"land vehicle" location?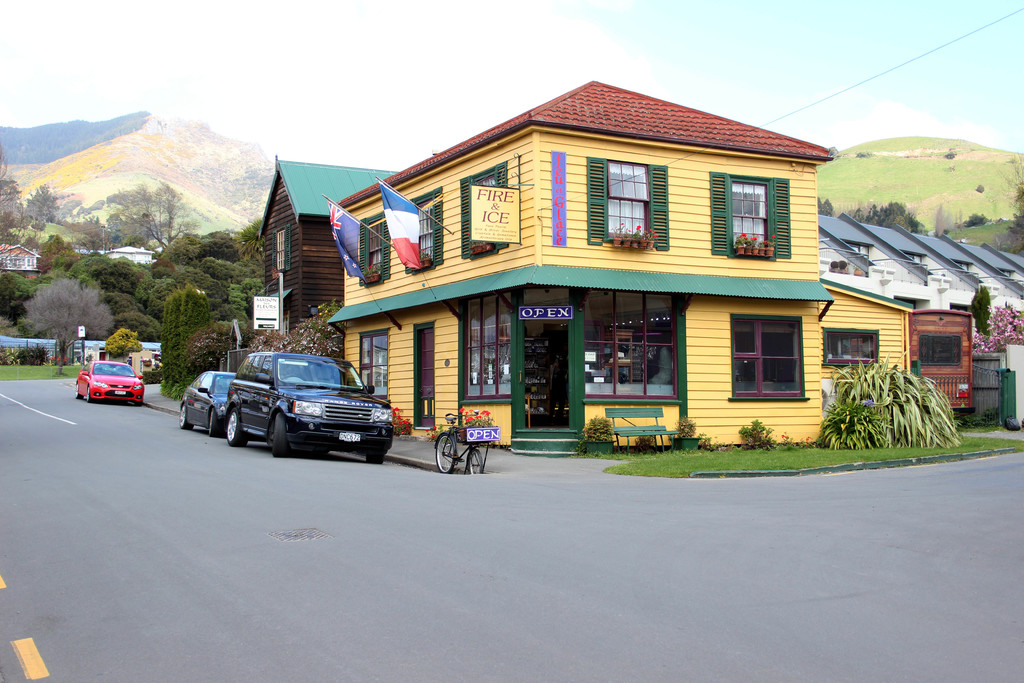
[230, 353, 393, 461]
